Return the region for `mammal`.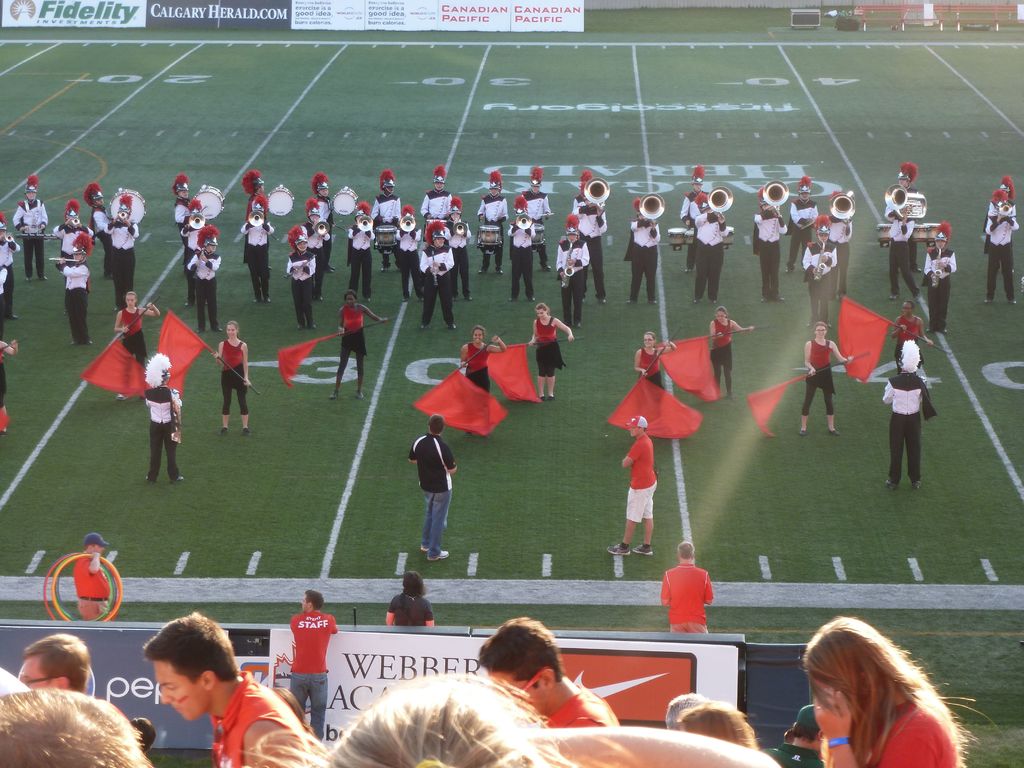
(x1=888, y1=206, x2=920, y2=296).
